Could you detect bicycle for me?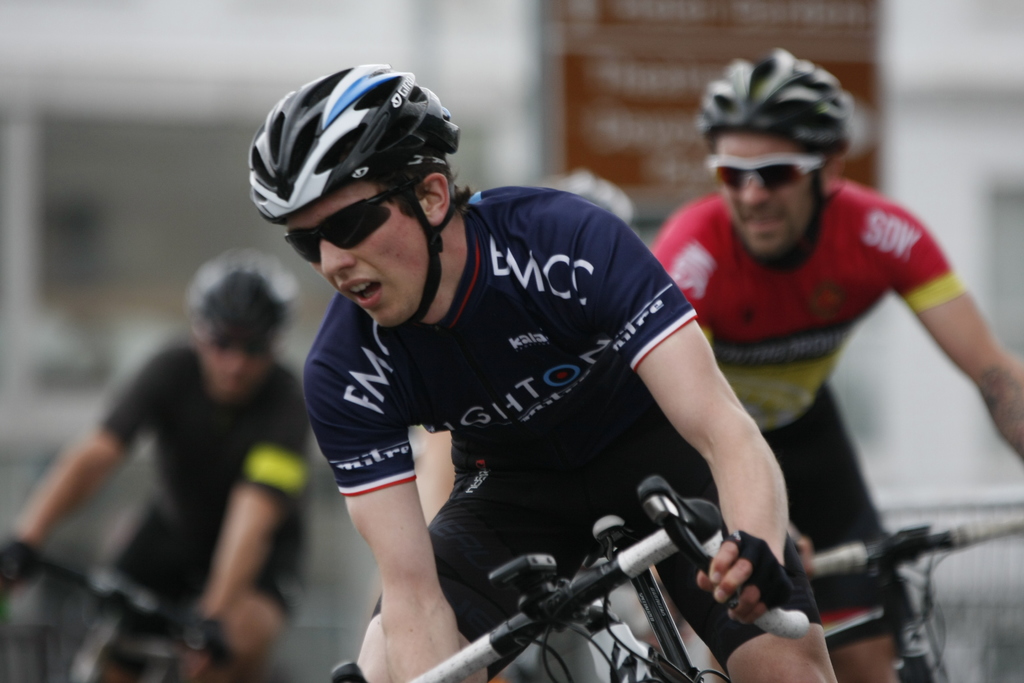
Detection result: <region>0, 536, 235, 682</region>.
